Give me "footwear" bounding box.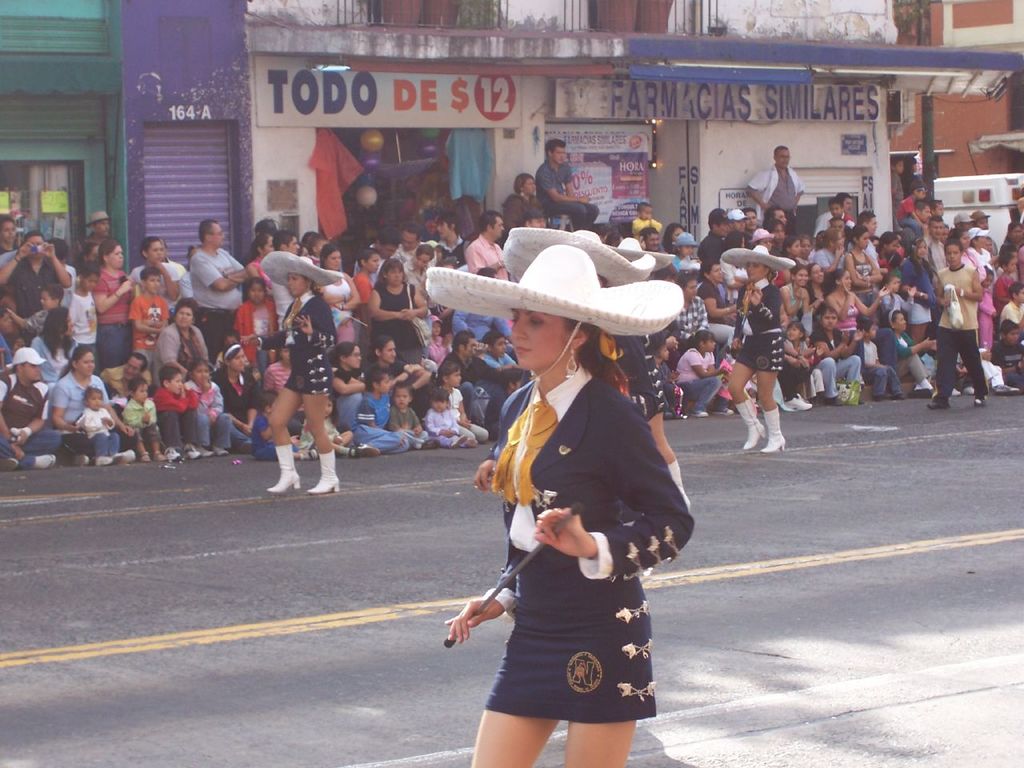
990,384,1020,394.
